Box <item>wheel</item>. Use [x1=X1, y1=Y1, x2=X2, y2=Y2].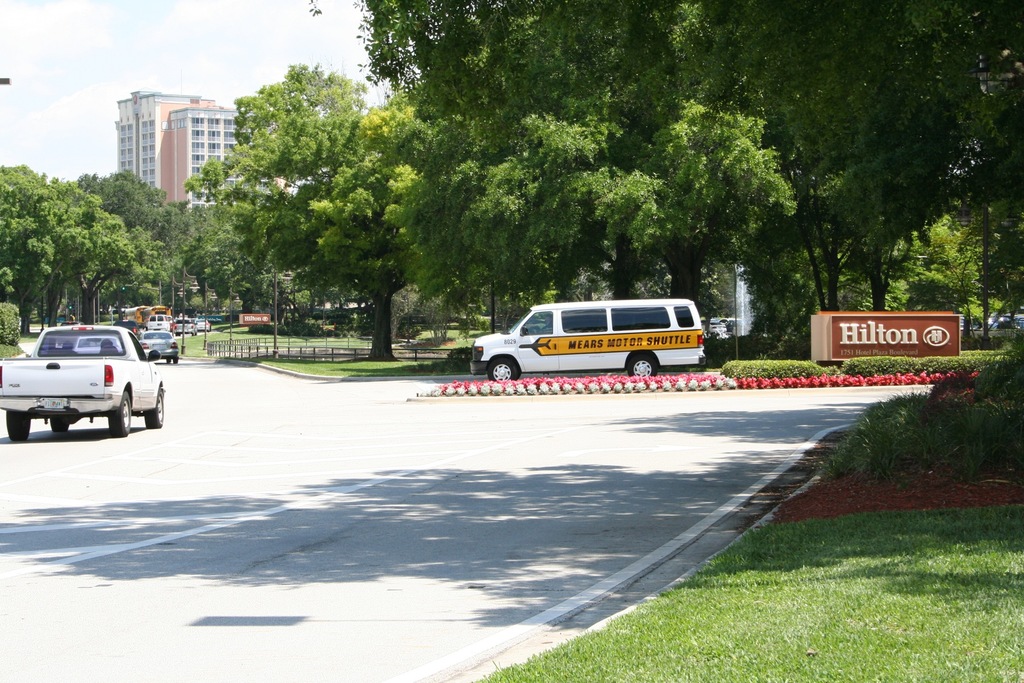
[x1=106, y1=388, x2=132, y2=434].
